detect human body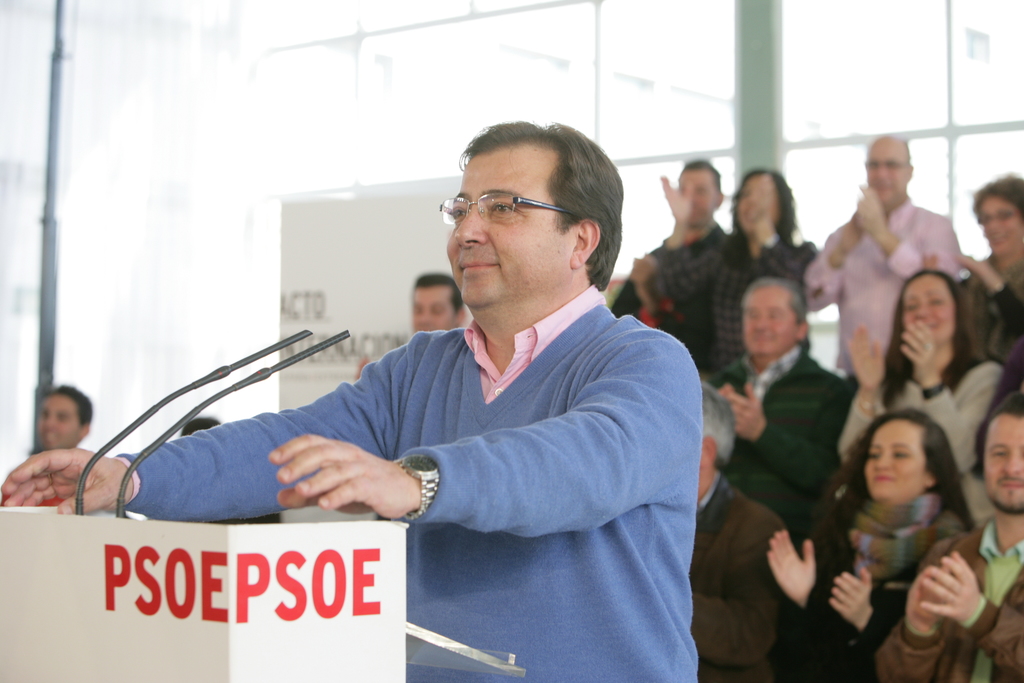
(686,168,825,354)
